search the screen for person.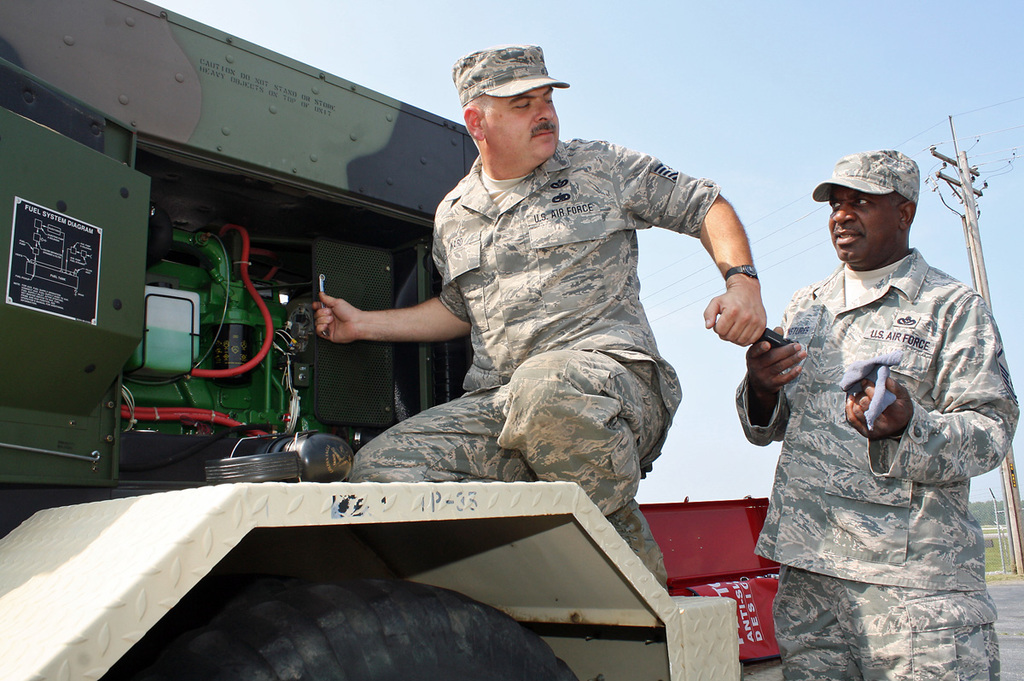
Found at pyautogui.locateOnScreen(306, 38, 761, 594).
